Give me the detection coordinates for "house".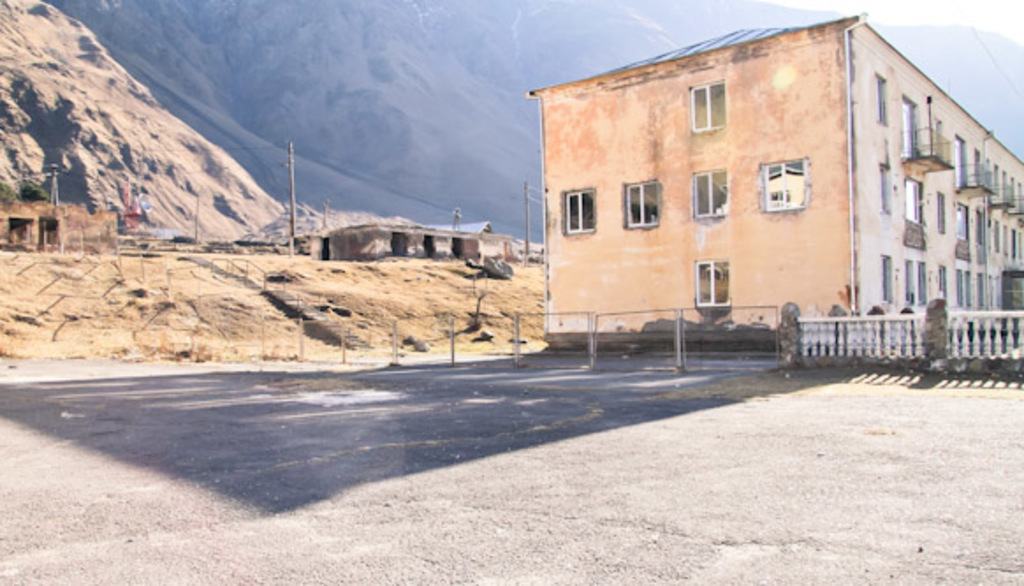
{"left": 311, "top": 216, "right": 500, "bottom": 259}.
